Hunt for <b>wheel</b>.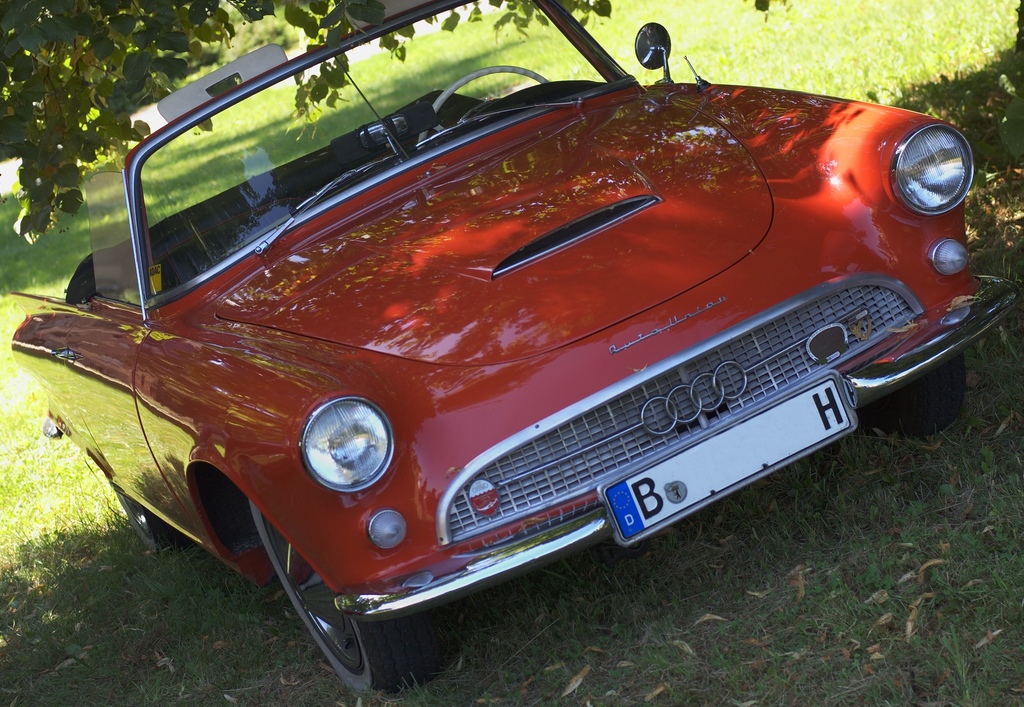
Hunted down at region(417, 65, 550, 152).
